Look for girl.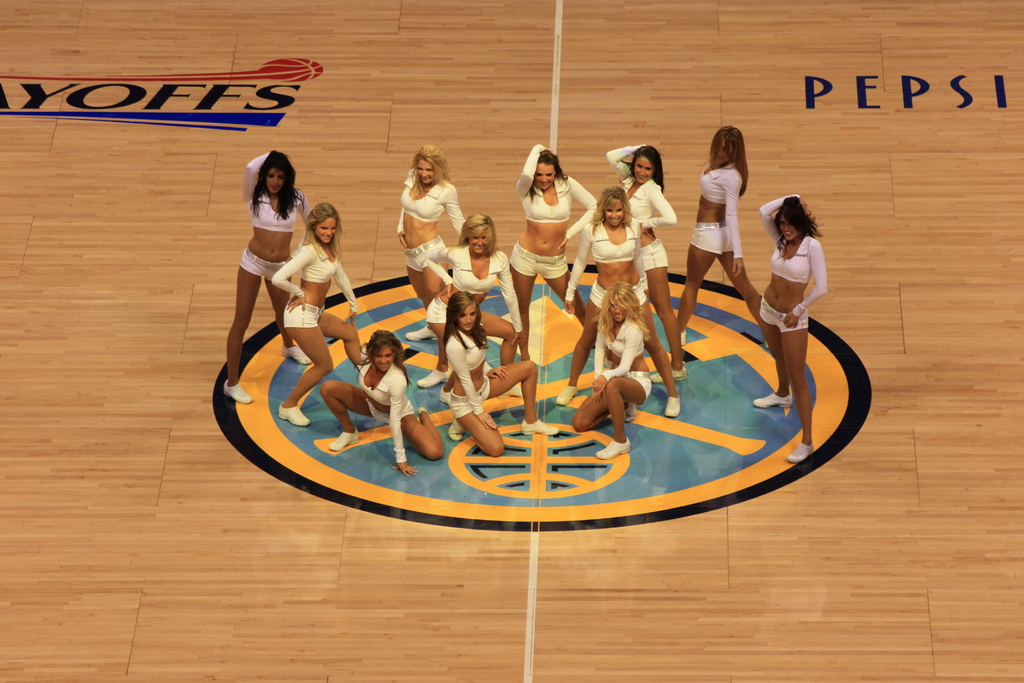
Found: (271,201,362,427).
